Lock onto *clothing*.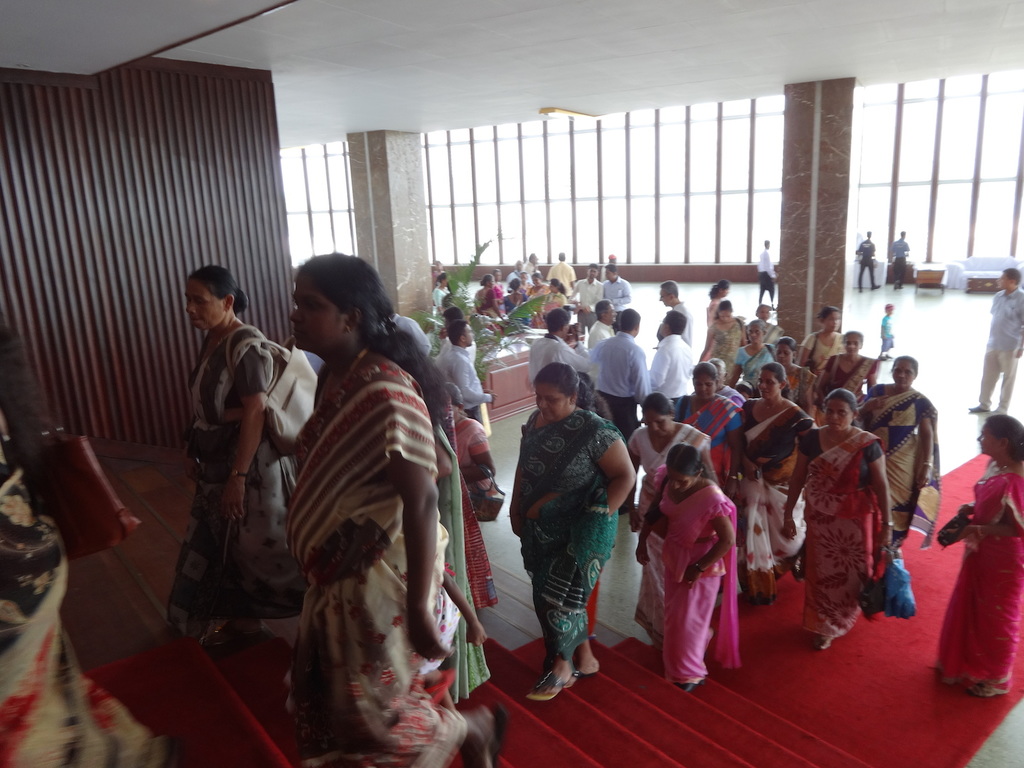
Locked: pyautogui.locateOnScreen(889, 237, 909, 287).
